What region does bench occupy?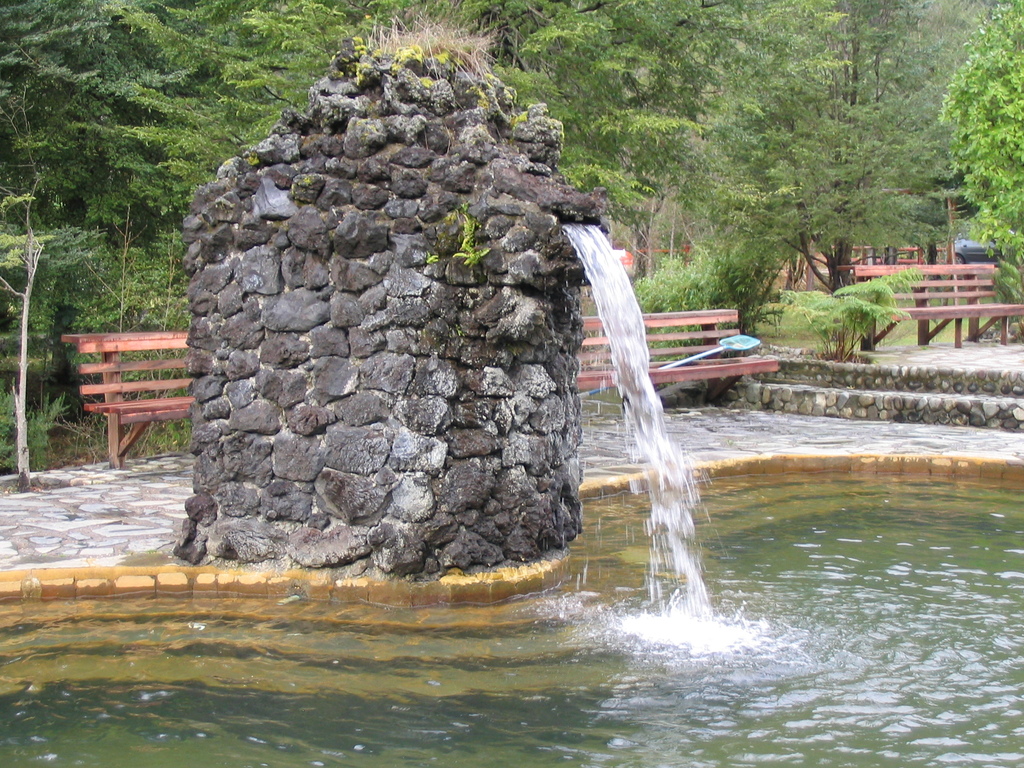
rect(837, 263, 1023, 355).
